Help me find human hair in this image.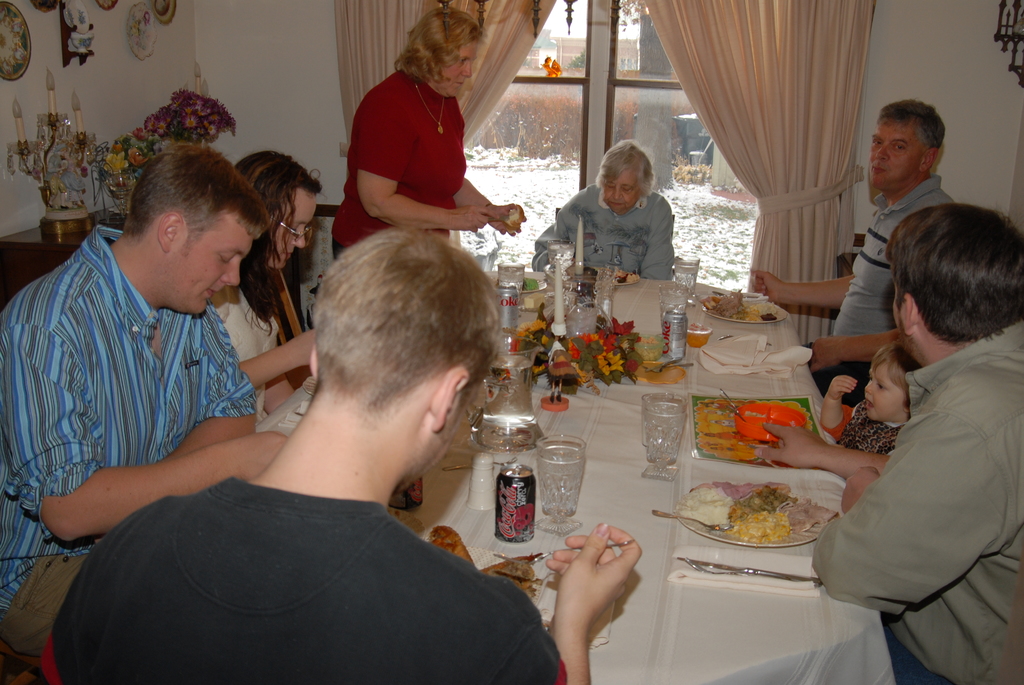
Found it: (x1=129, y1=143, x2=266, y2=243).
